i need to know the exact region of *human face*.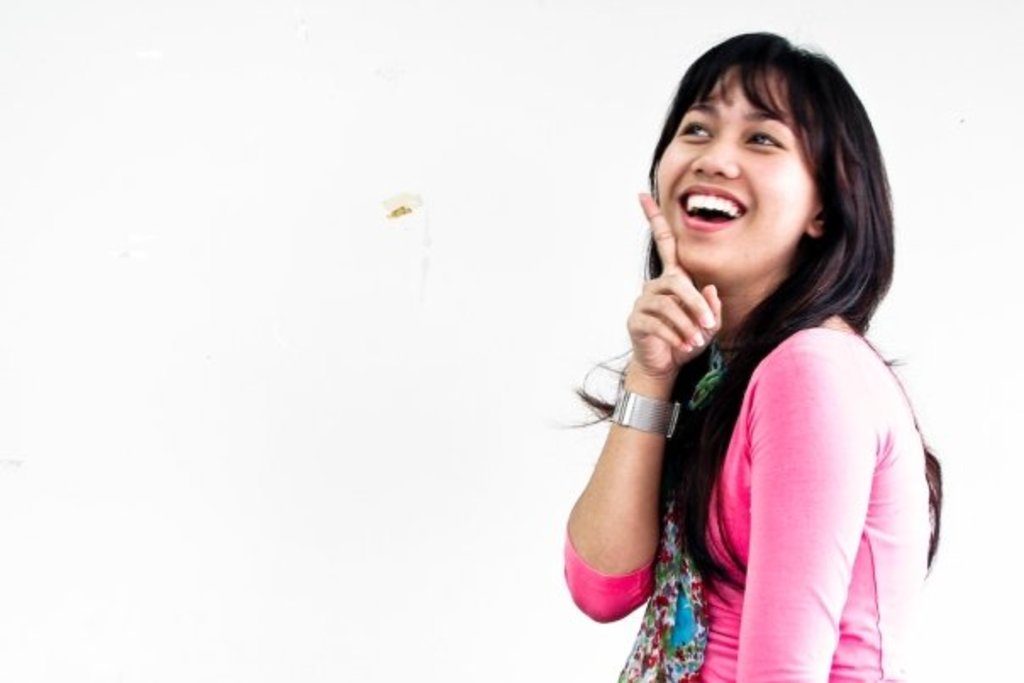
Region: detection(651, 64, 817, 288).
